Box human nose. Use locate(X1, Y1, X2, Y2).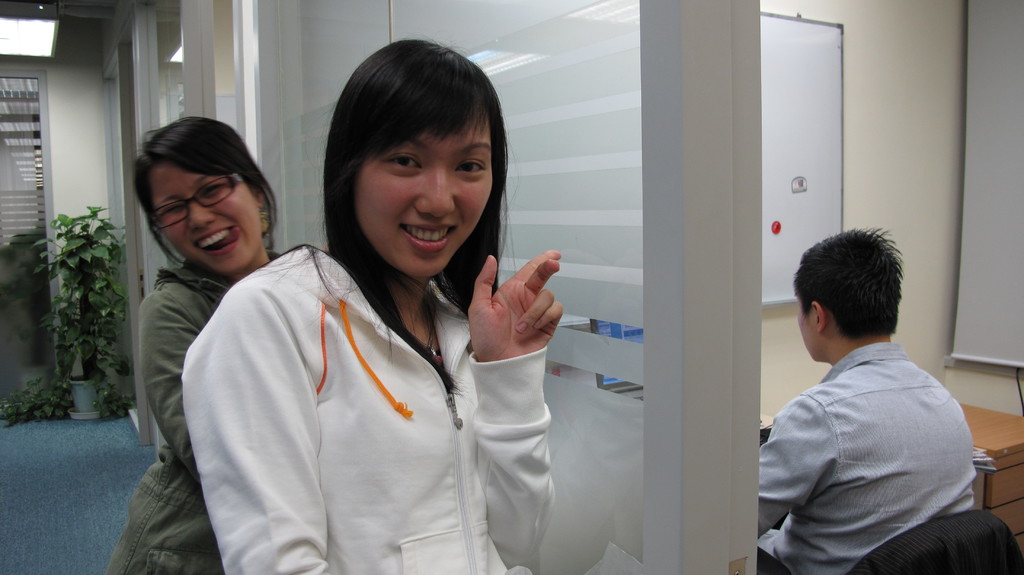
locate(416, 170, 456, 218).
